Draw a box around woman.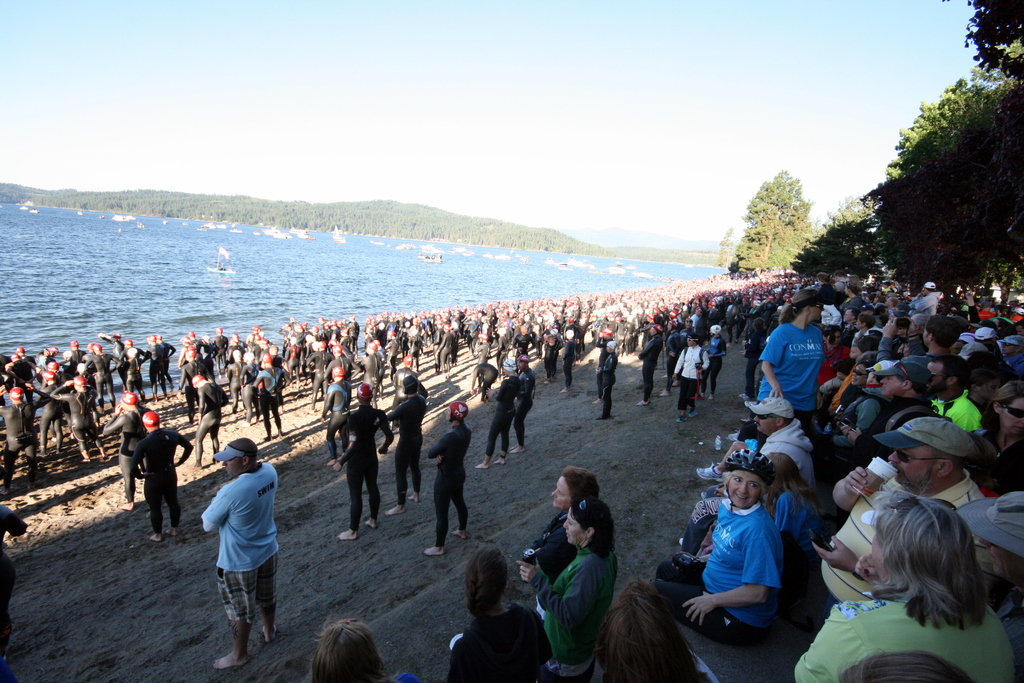
[left=450, top=541, right=559, bottom=682].
